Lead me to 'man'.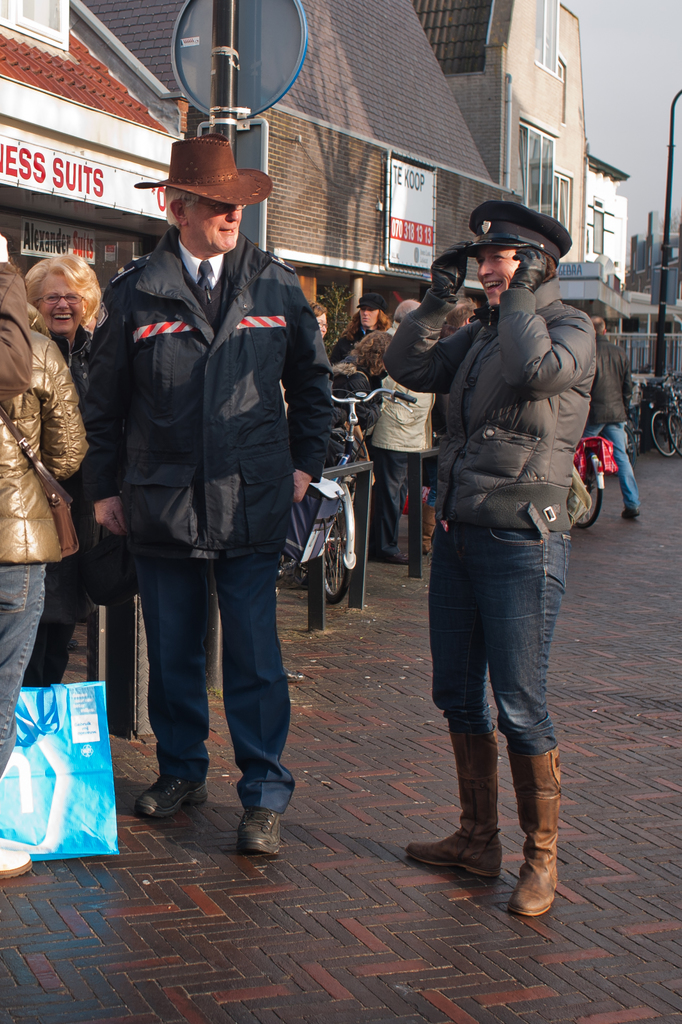
Lead to select_region(418, 295, 482, 555).
